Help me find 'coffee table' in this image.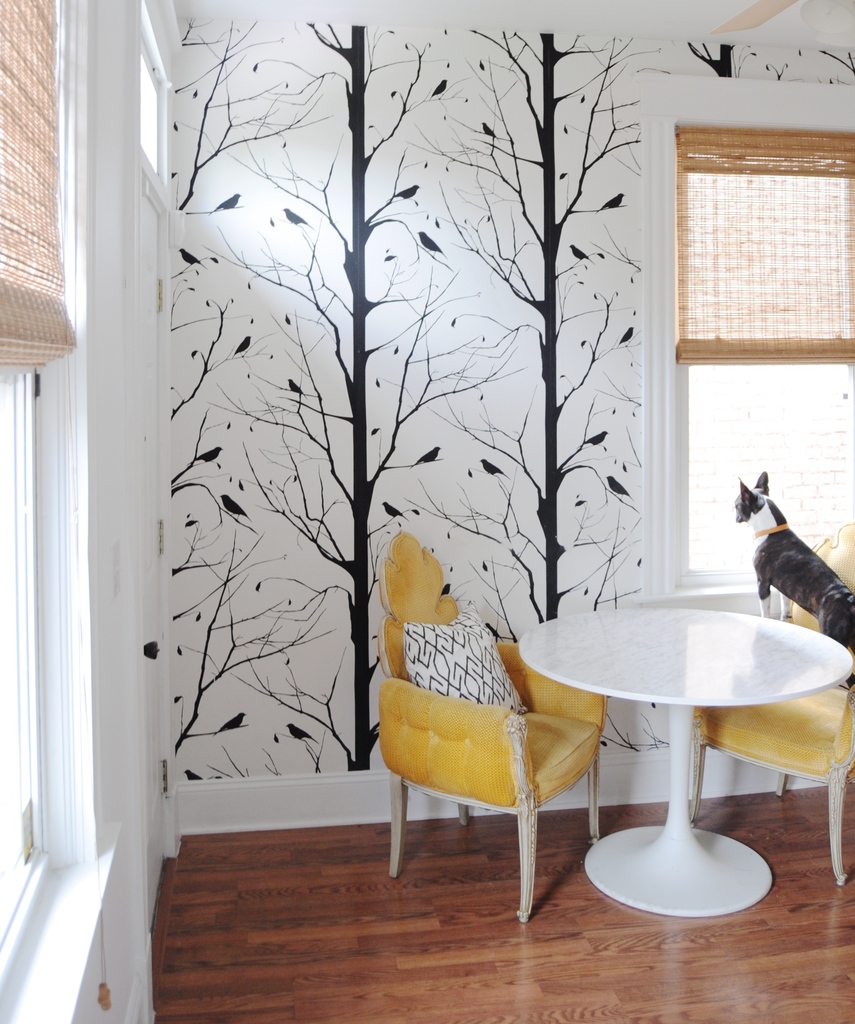
Found it: BBox(500, 598, 854, 931).
